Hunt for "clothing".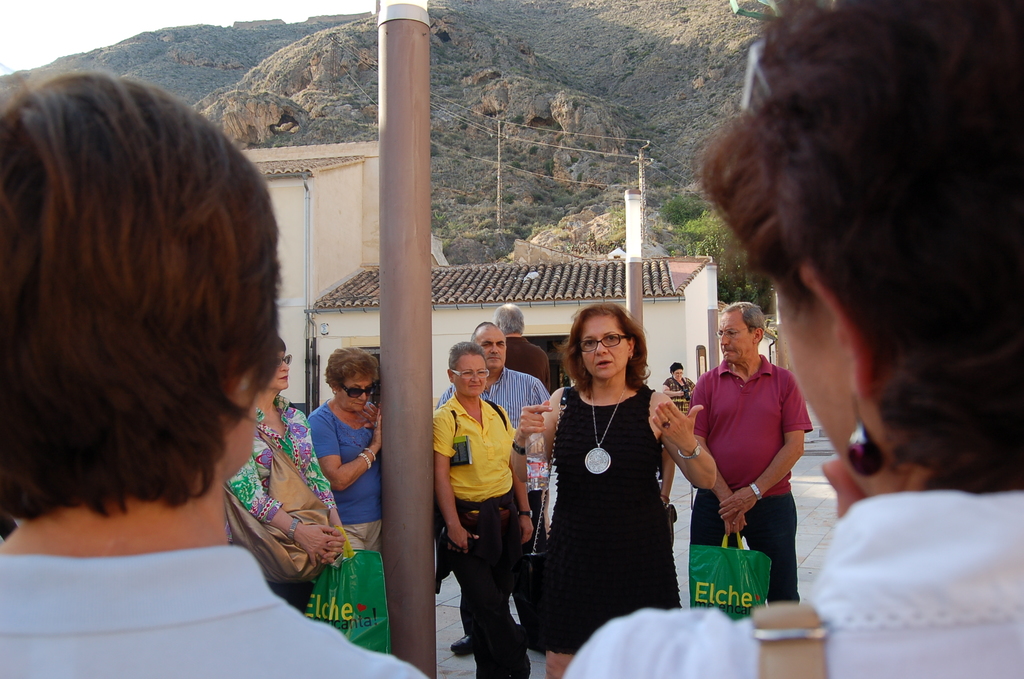
Hunted down at (437, 389, 526, 678).
